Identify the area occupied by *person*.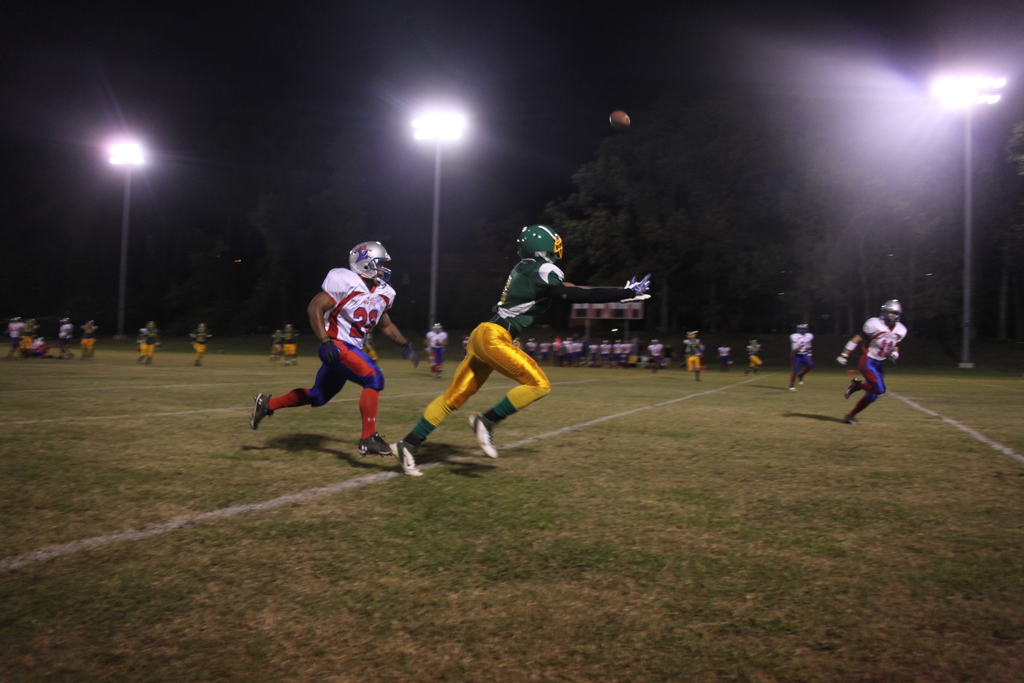
Area: x1=737 y1=339 x2=760 y2=377.
